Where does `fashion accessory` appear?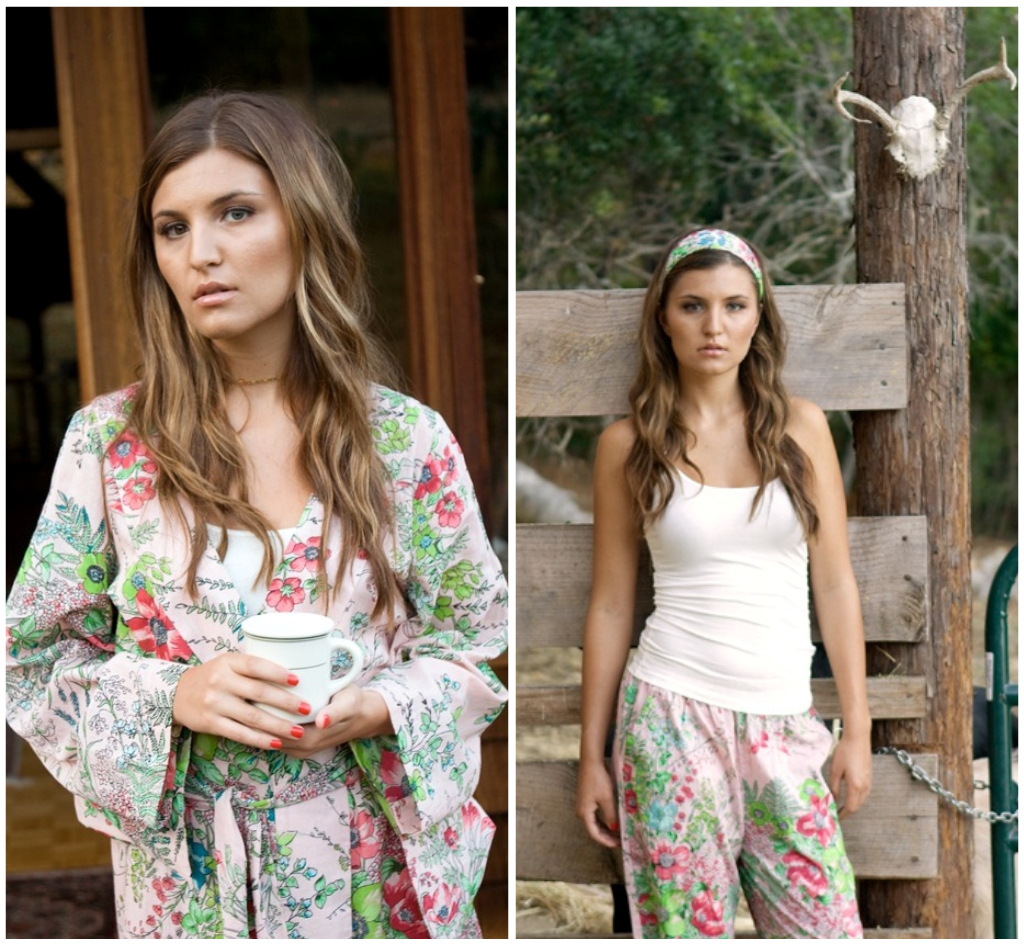
Appears at (664, 229, 766, 296).
